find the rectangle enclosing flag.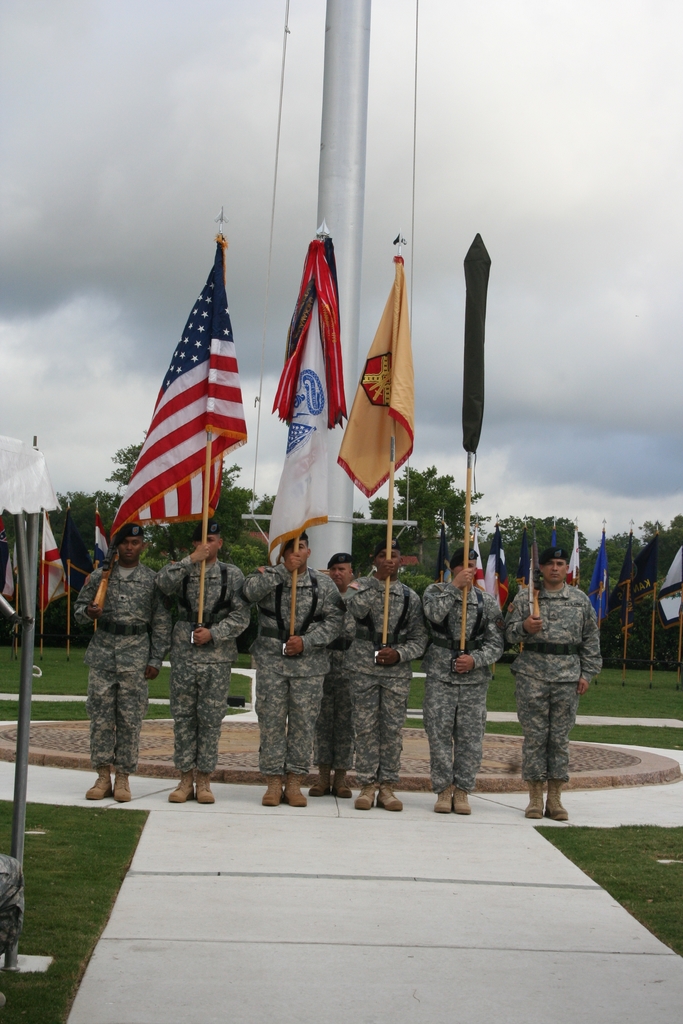
bbox=[475, 533, 490, 598].
